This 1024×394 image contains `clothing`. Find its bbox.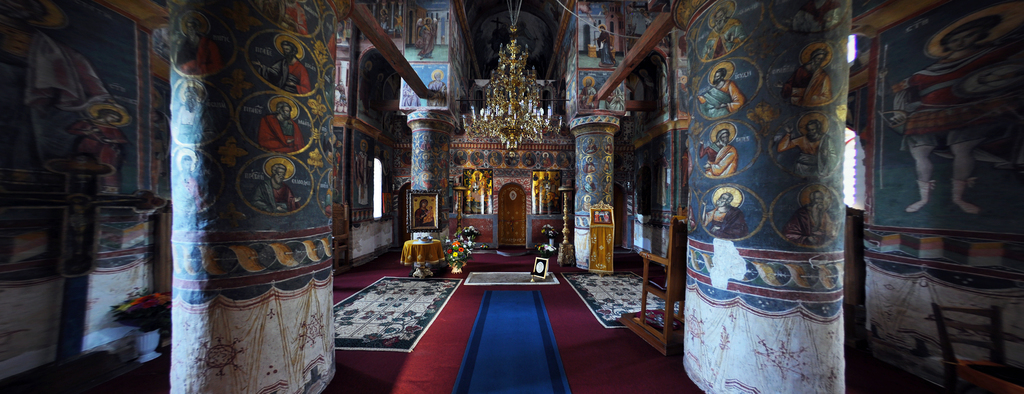
bbox(702, 142, 739, 167).
